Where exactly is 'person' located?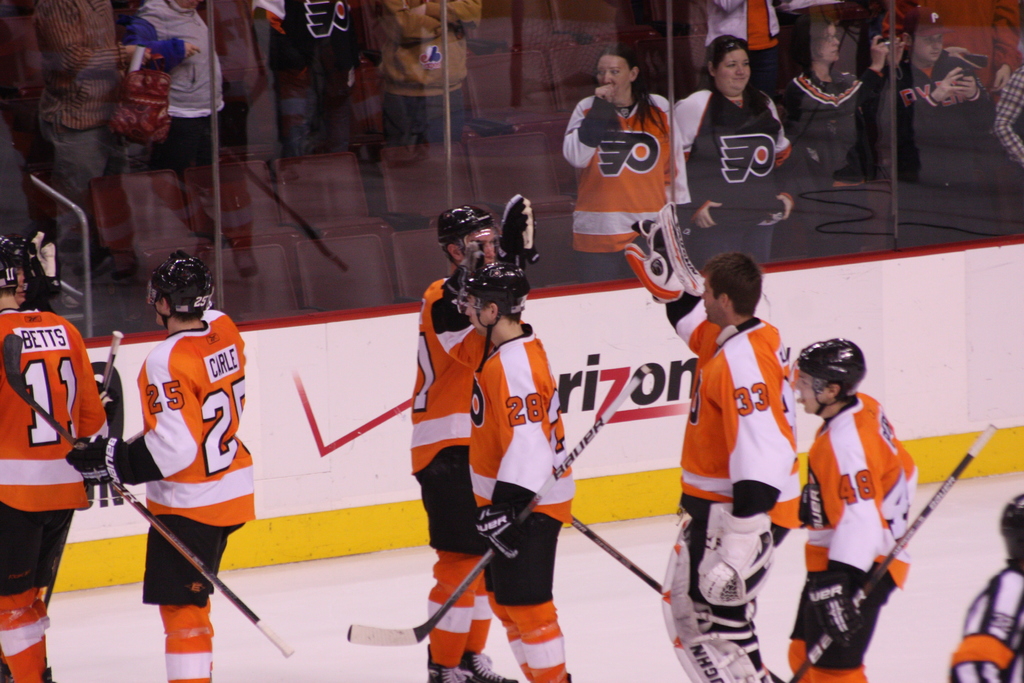
Its bounding box is bbox=(238, 0, 399, 161).
